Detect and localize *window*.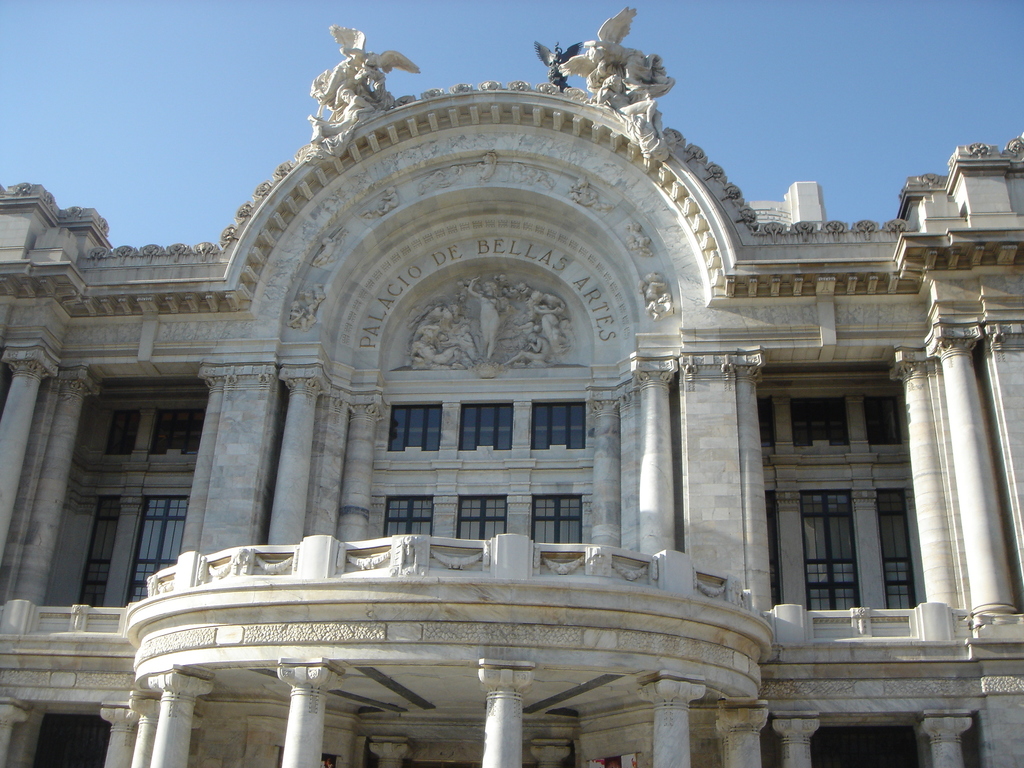
Localized at <bbox>456, 497, 509, 536</bbox>.
